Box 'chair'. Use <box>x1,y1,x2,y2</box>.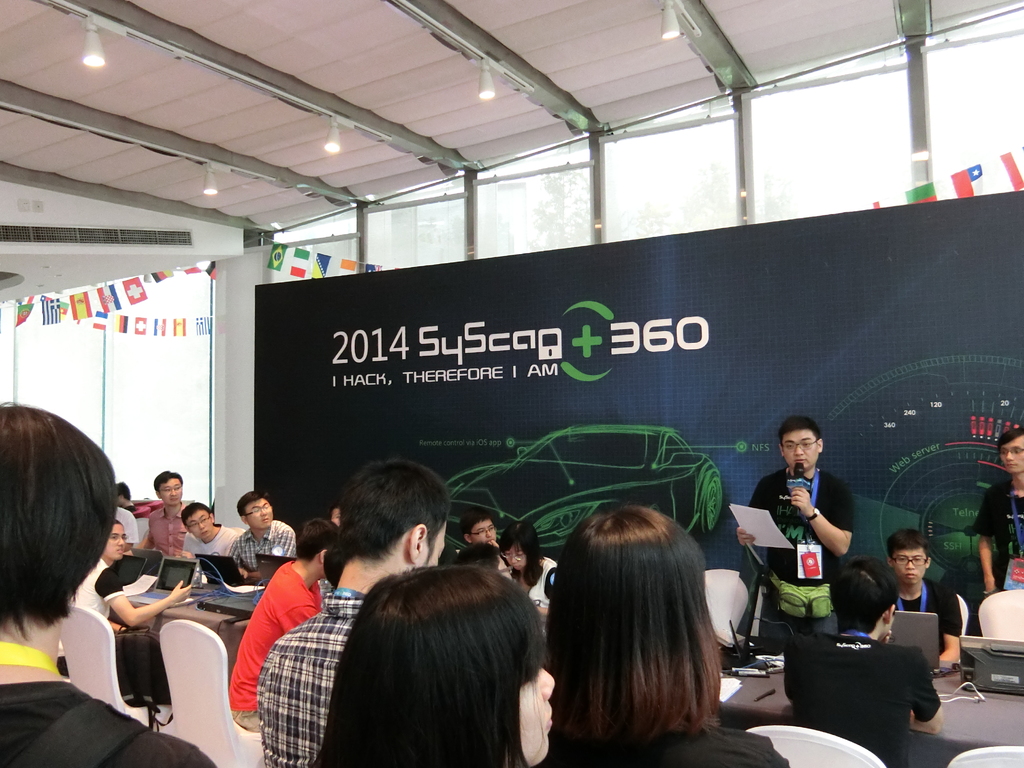
<box>975,590,1023,653</box>.
